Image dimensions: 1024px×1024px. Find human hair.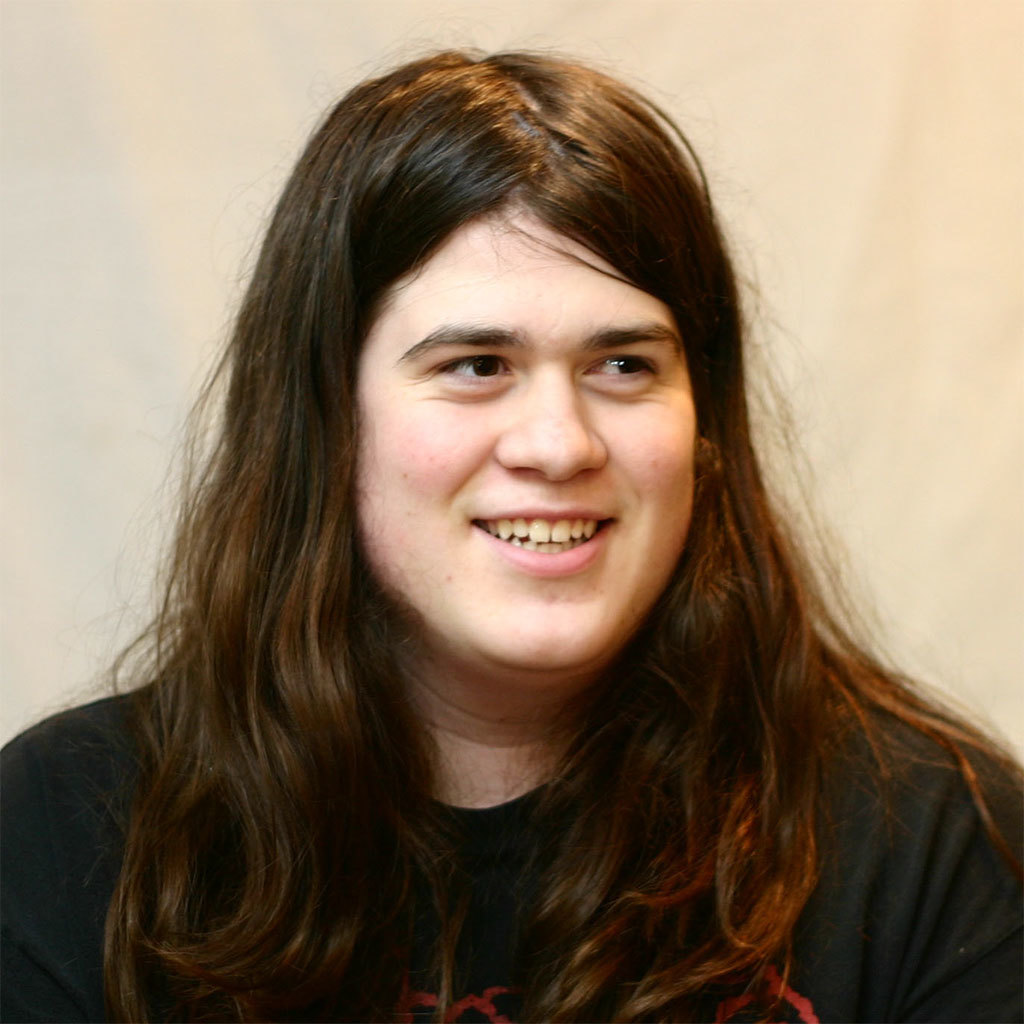
bbox=(105, 52, 946, 1023).
